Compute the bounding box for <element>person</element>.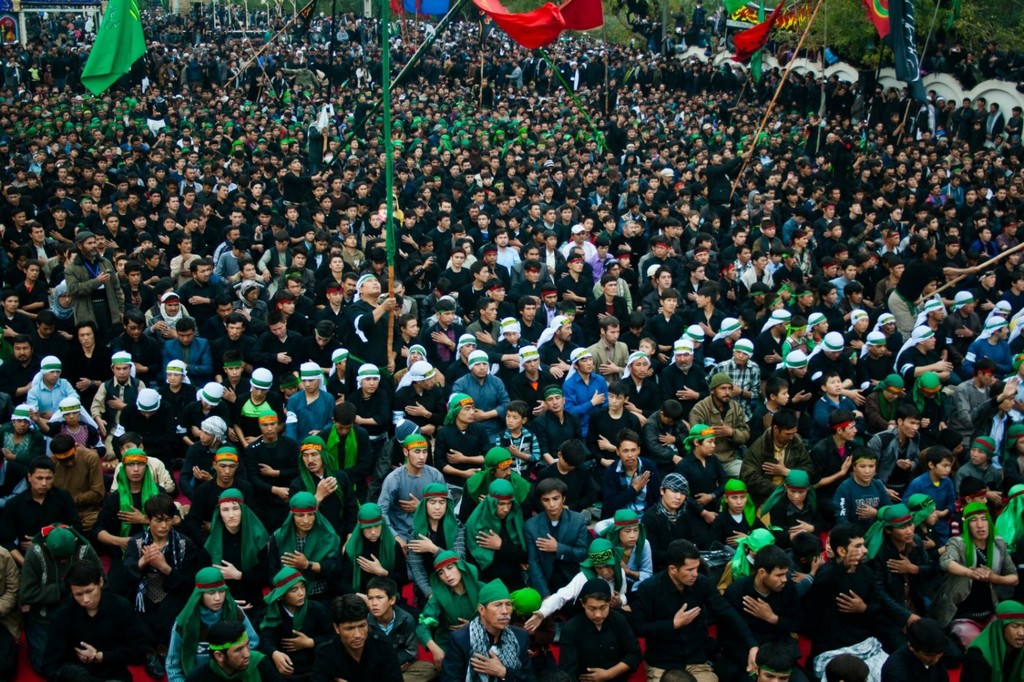
31,396,107,451.
